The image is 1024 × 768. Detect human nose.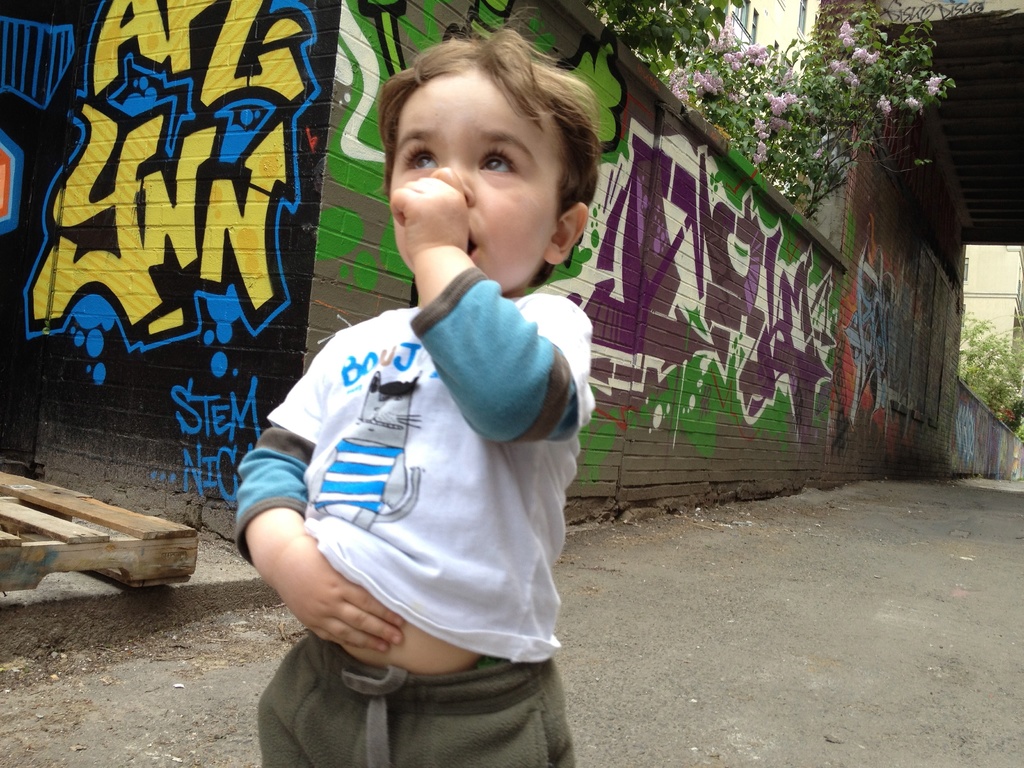
Detection: left=451, top=156, right=472, bottom=202.
